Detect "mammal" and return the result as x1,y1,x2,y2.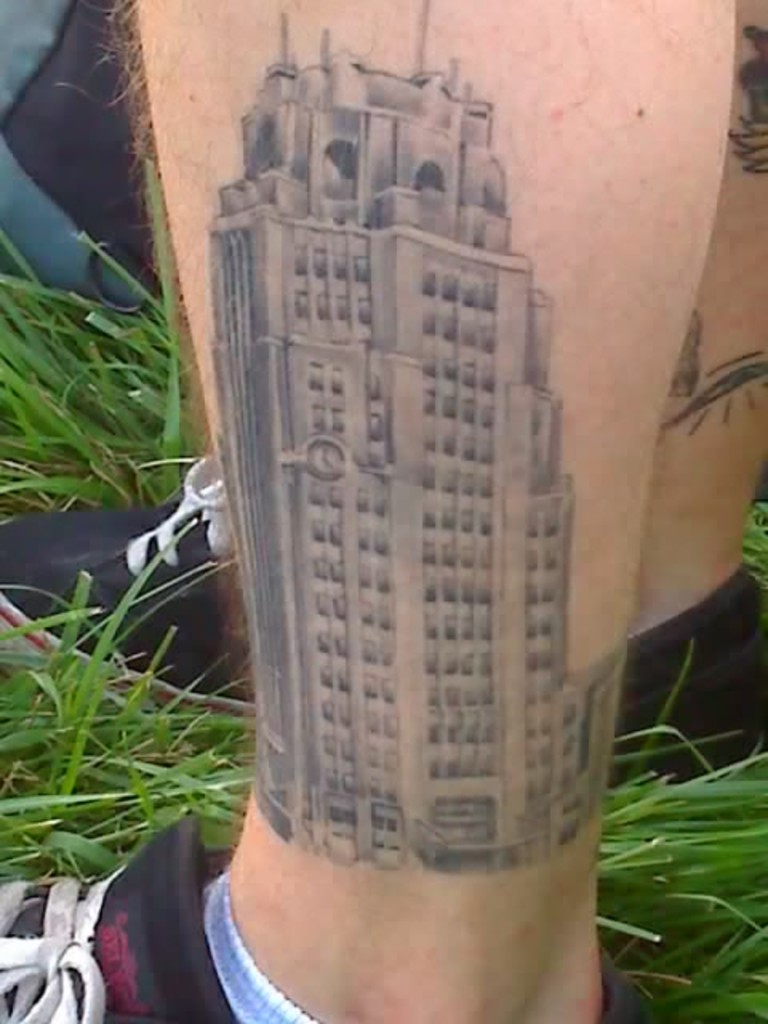
0,0,766,1022.
